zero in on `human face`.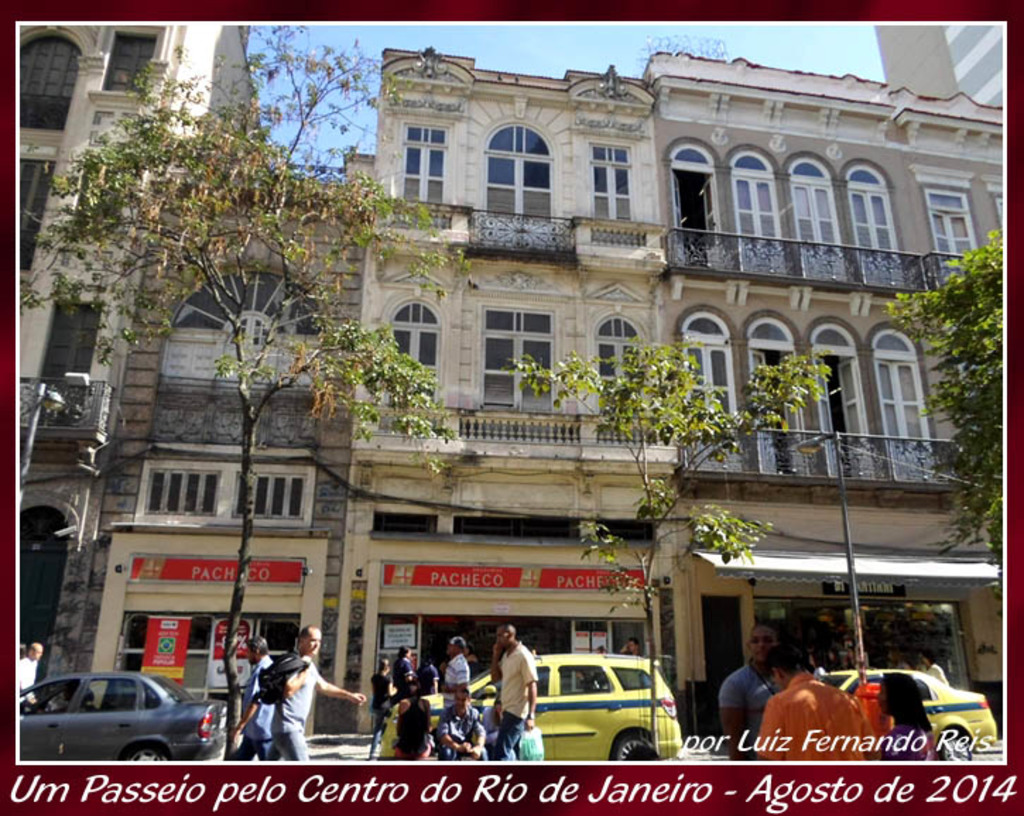
Zeroed in: pyautogui.locateOnScreen(496, 624, 511, 648).
